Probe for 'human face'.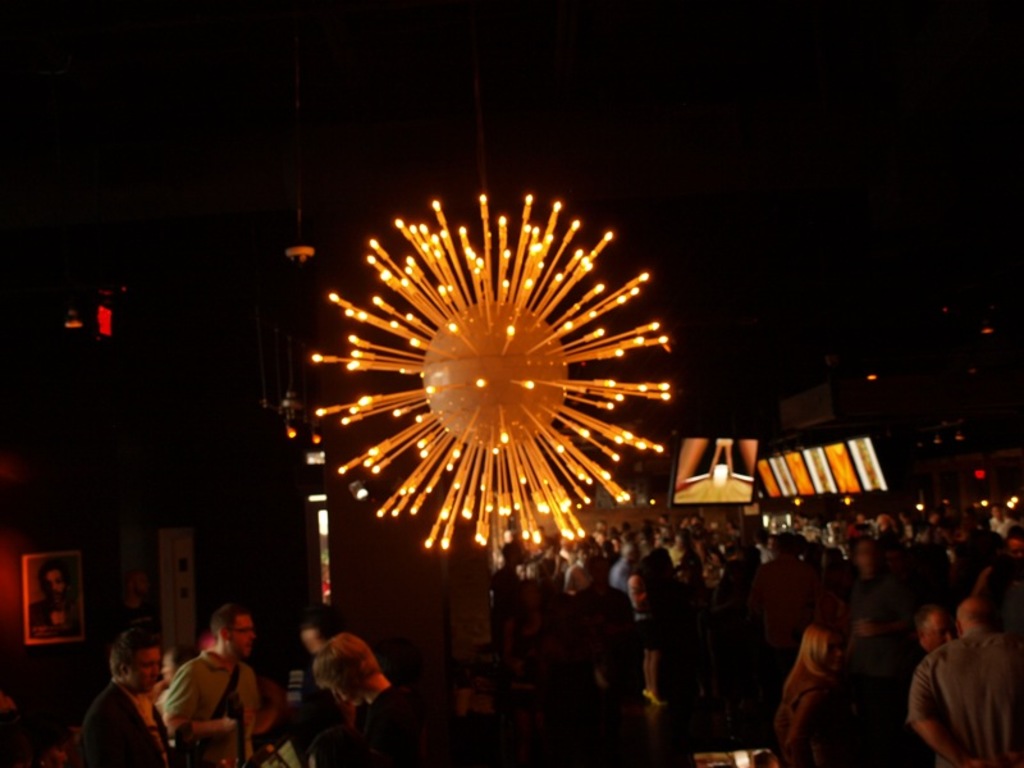
Probe result: crop(305, 631, 324, 653).
